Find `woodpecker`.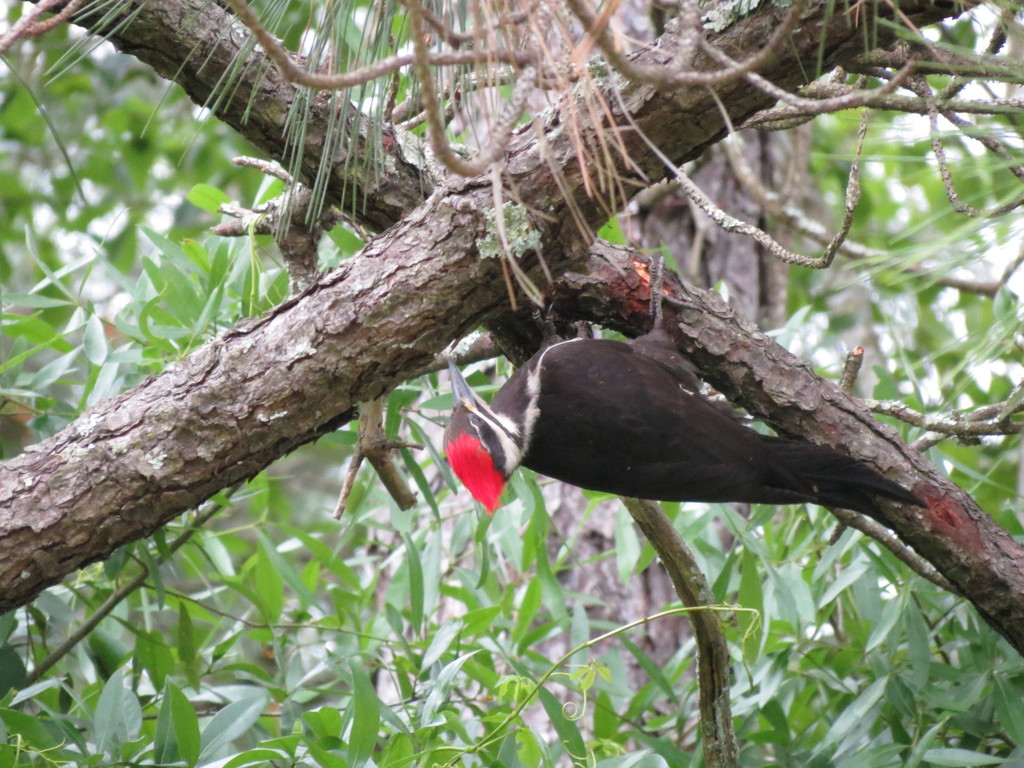
{"x1": 438, "y1": 251, "x2": 932, "y2": 533}.
